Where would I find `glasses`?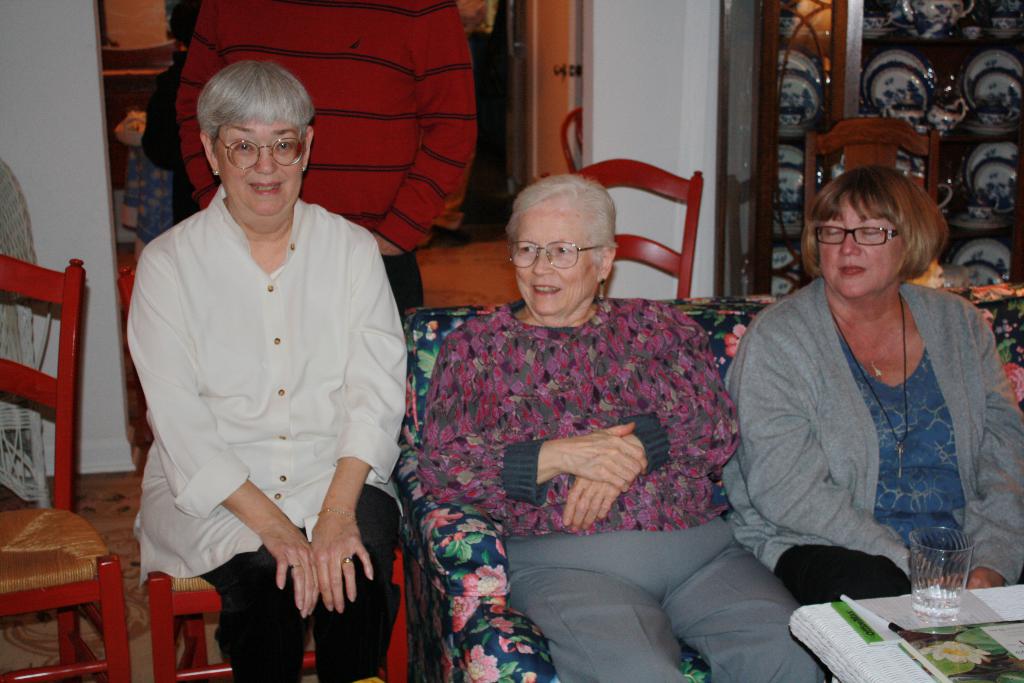
At (218,135,309,166).
